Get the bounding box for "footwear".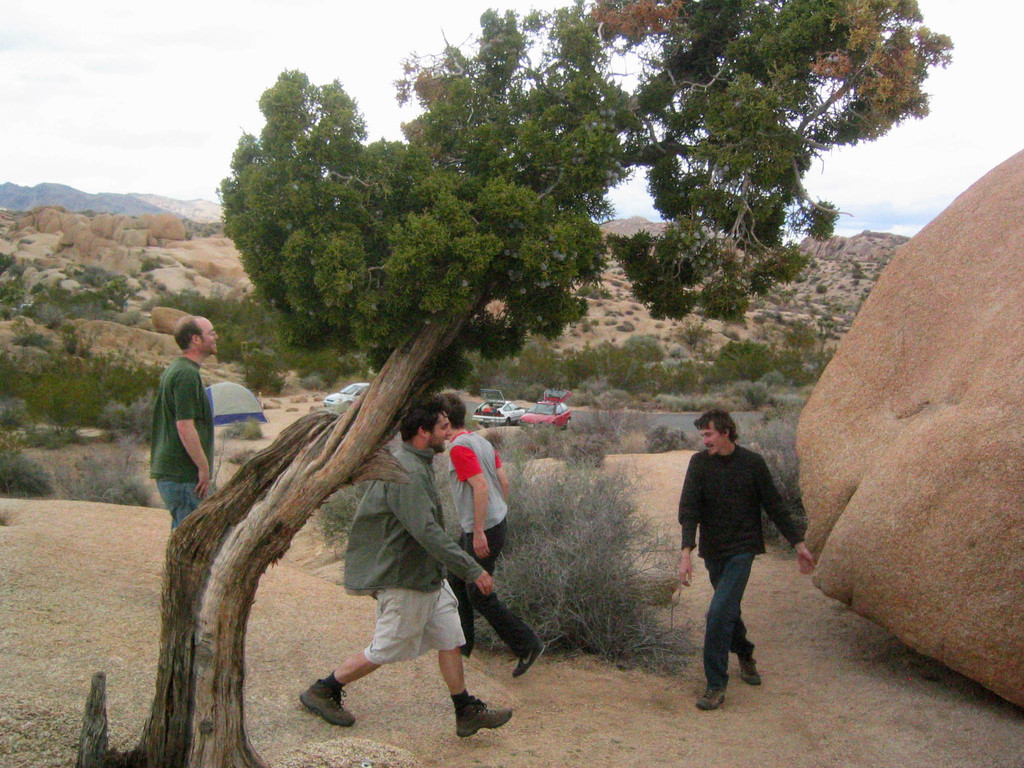
box=[456, 694, 512, 739].
